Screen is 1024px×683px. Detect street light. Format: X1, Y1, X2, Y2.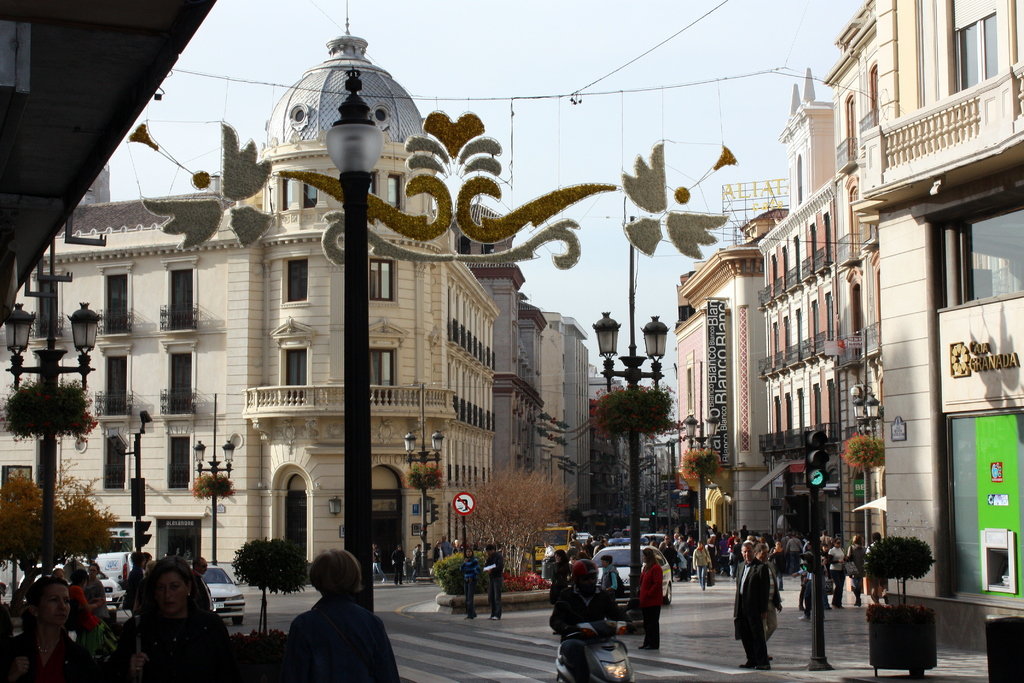
588, 304, 676, 607.
